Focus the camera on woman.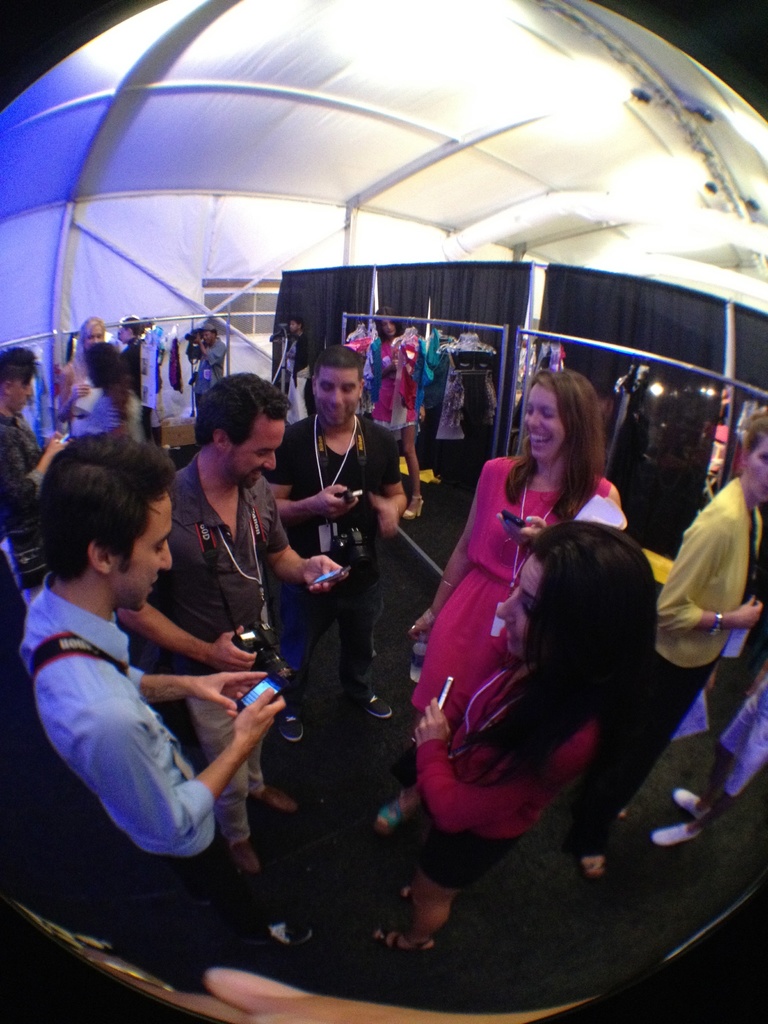
Focus region: <bbox>367, 518, 646, 952</bbox>.
